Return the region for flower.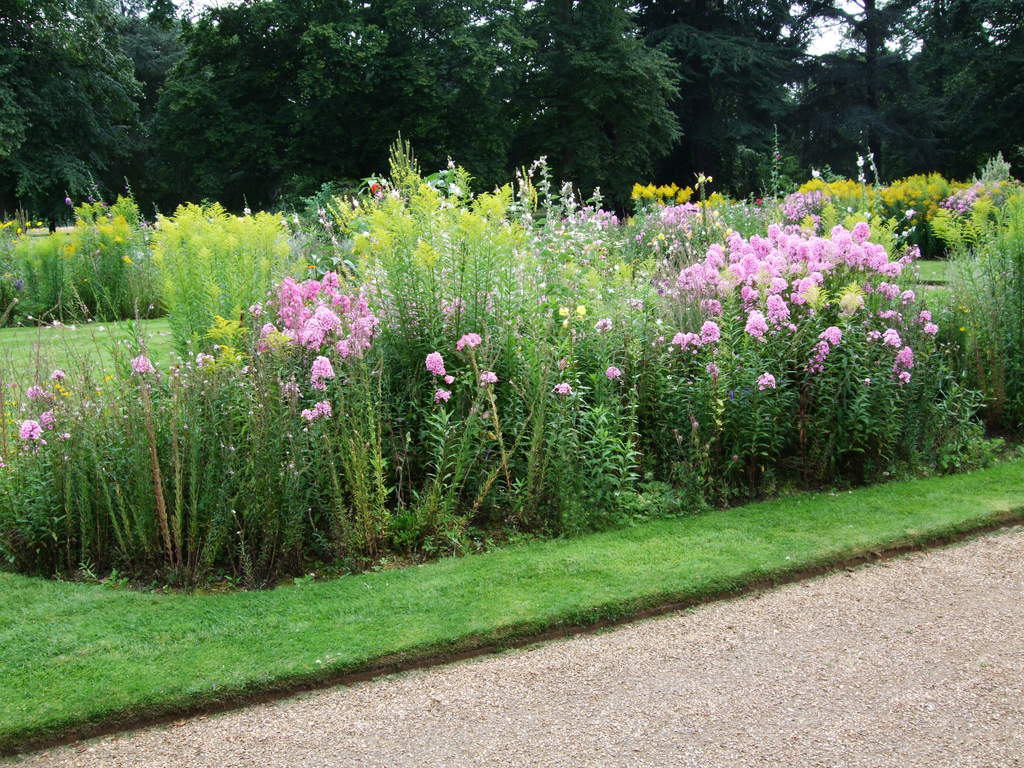
box(808, 168, 822, 177).
